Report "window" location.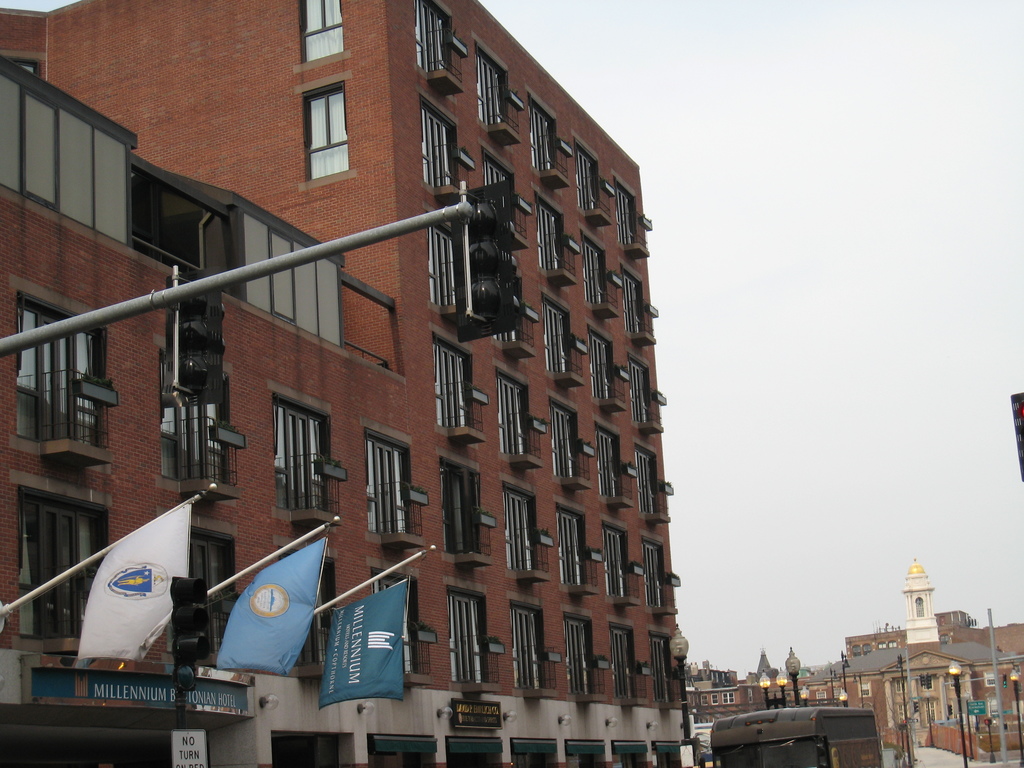
Report: <box>605,518,640,602</box>.
